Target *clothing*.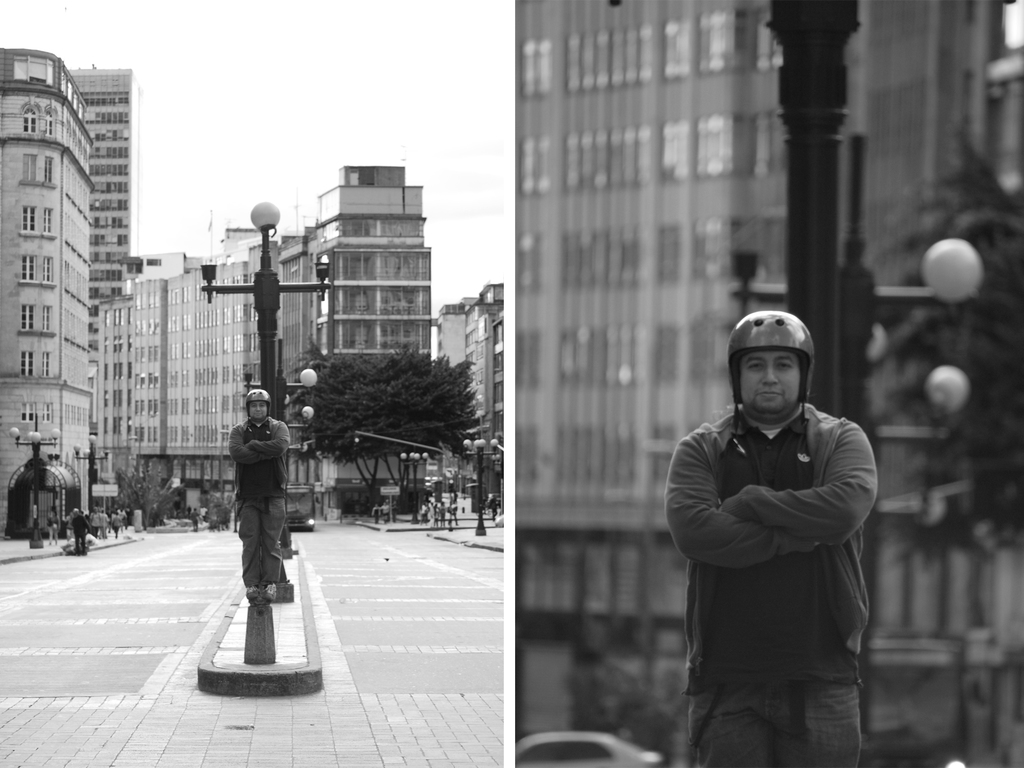
Target region: (x1=224, y1=415, x2=291, y2=585).
